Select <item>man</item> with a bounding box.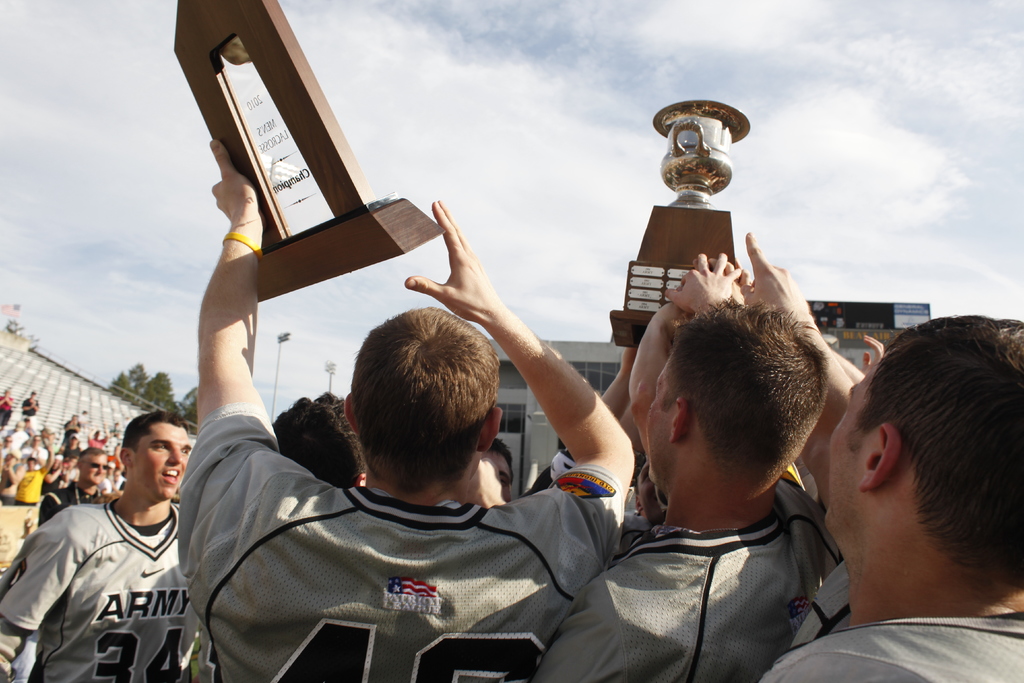
bbox=(0, 433, 20, 462).
